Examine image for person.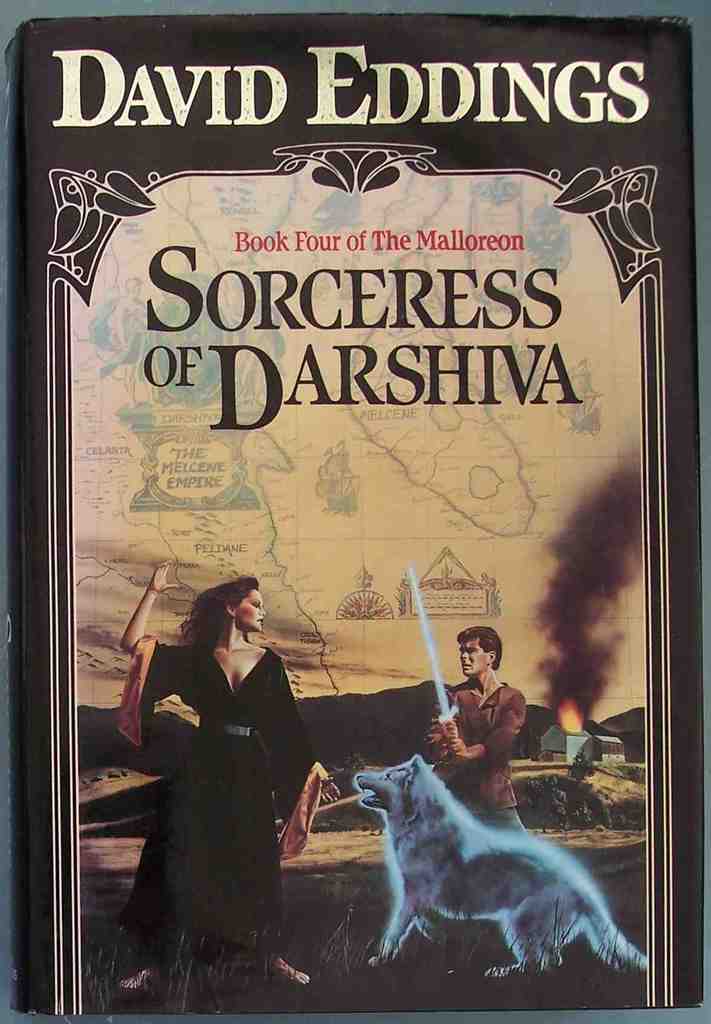
Examination result: crop(425, 627, 530, 835).
